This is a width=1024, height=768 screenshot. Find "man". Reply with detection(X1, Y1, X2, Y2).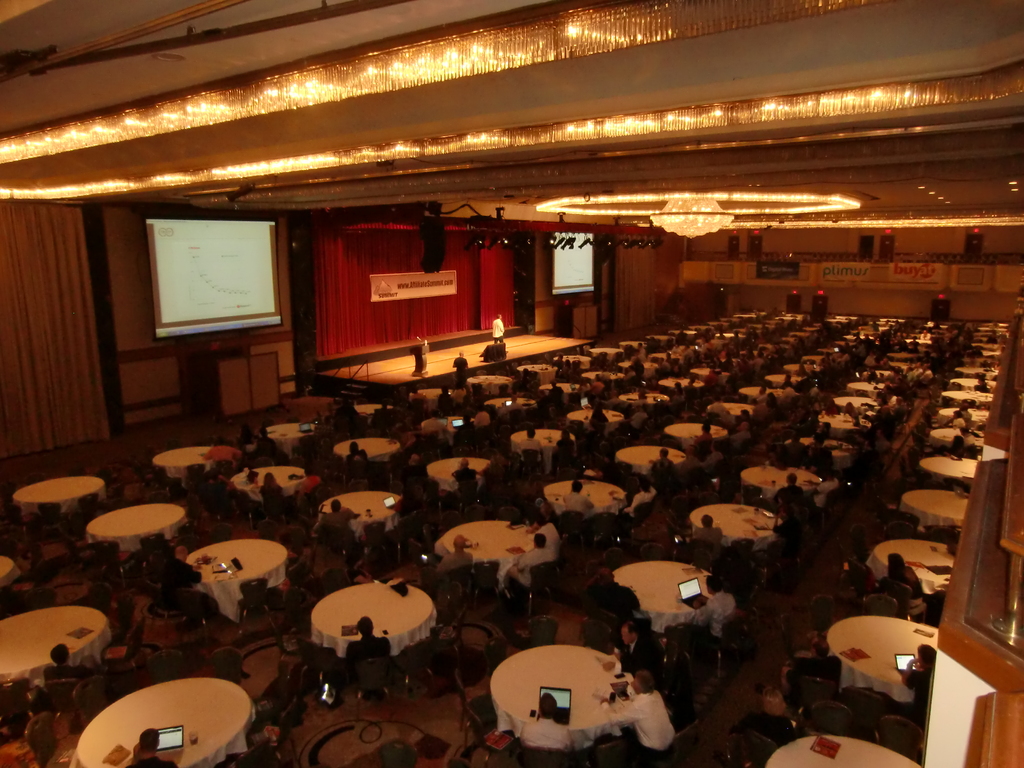
detection(947, 405, 972, 428).
